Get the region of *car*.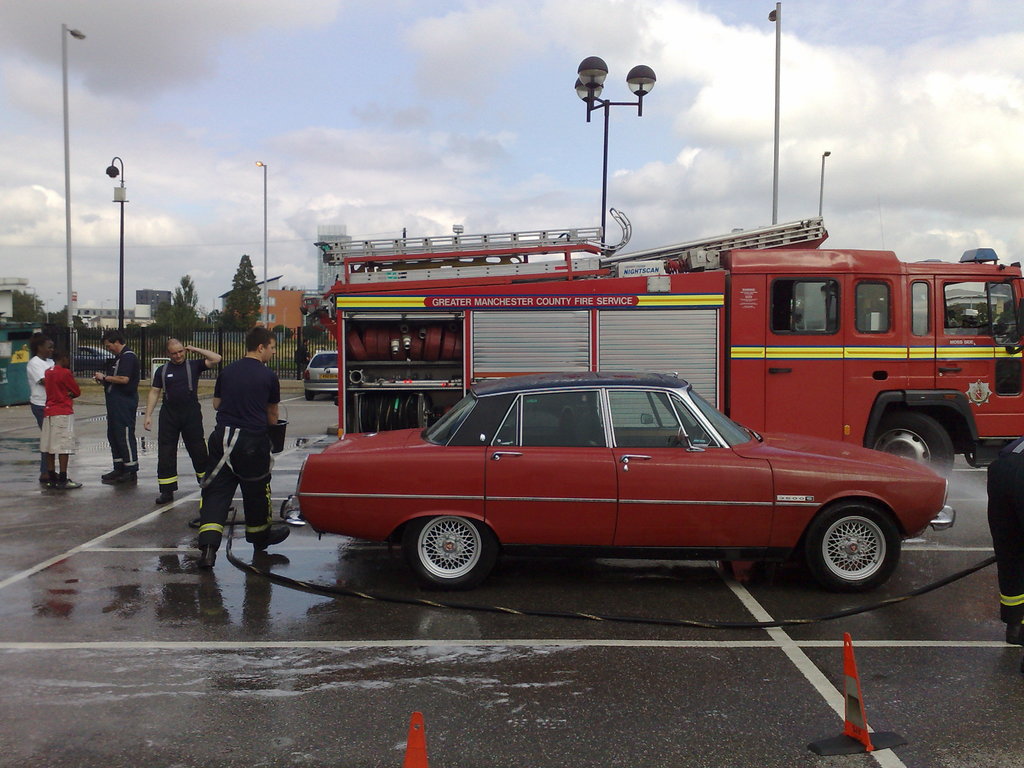
BBox(282, 374, 956, 589).
